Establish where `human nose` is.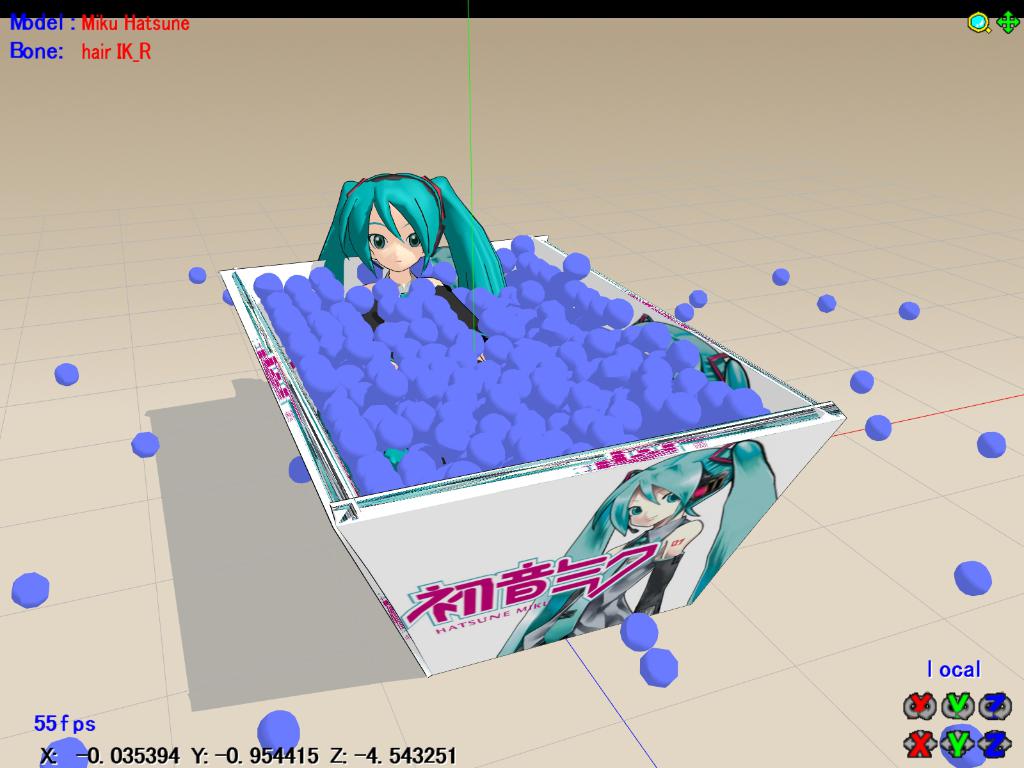
Established at rect(637, 506, 659, 520).
